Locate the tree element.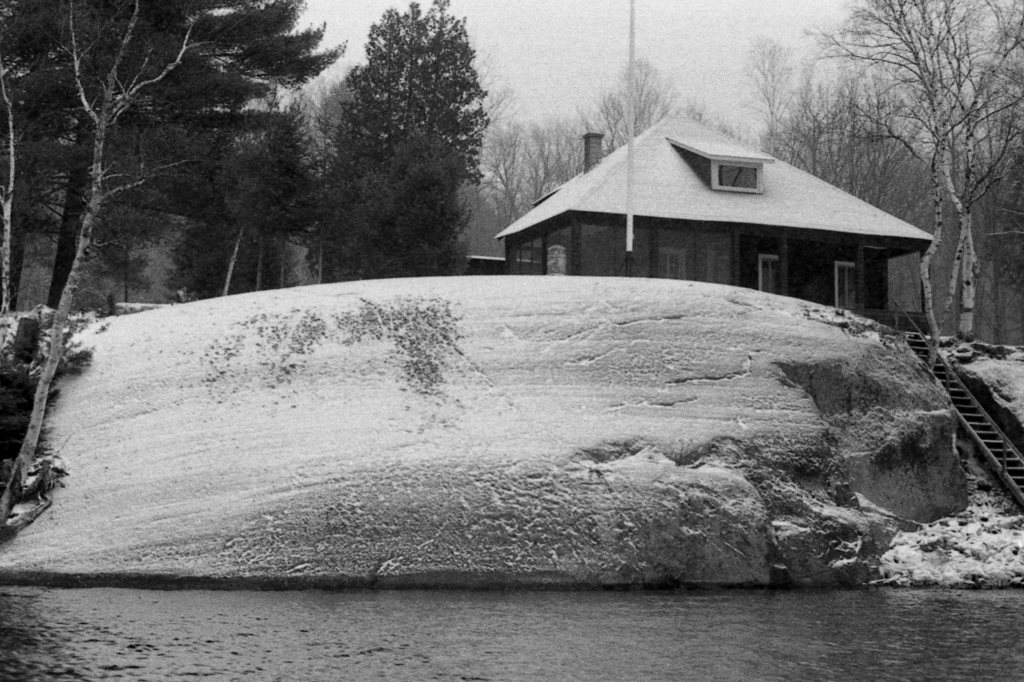
Element bbox: 482,113,531,253.
